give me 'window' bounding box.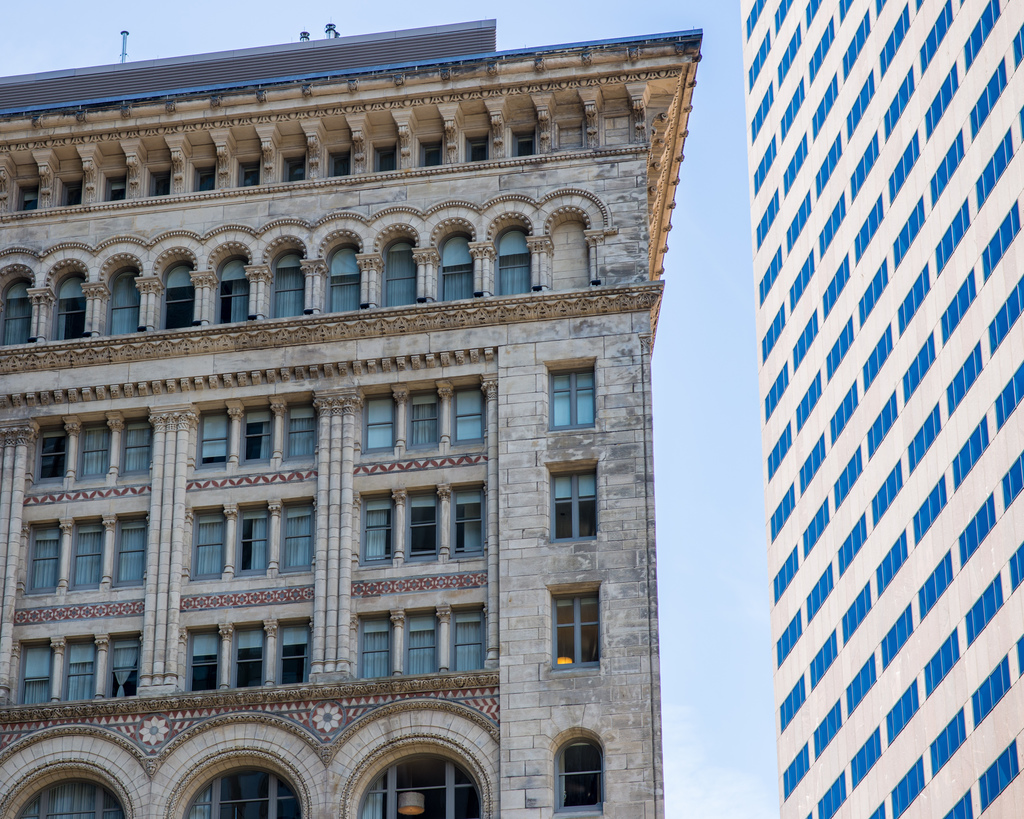
crop(467, 143, 488, 161).
